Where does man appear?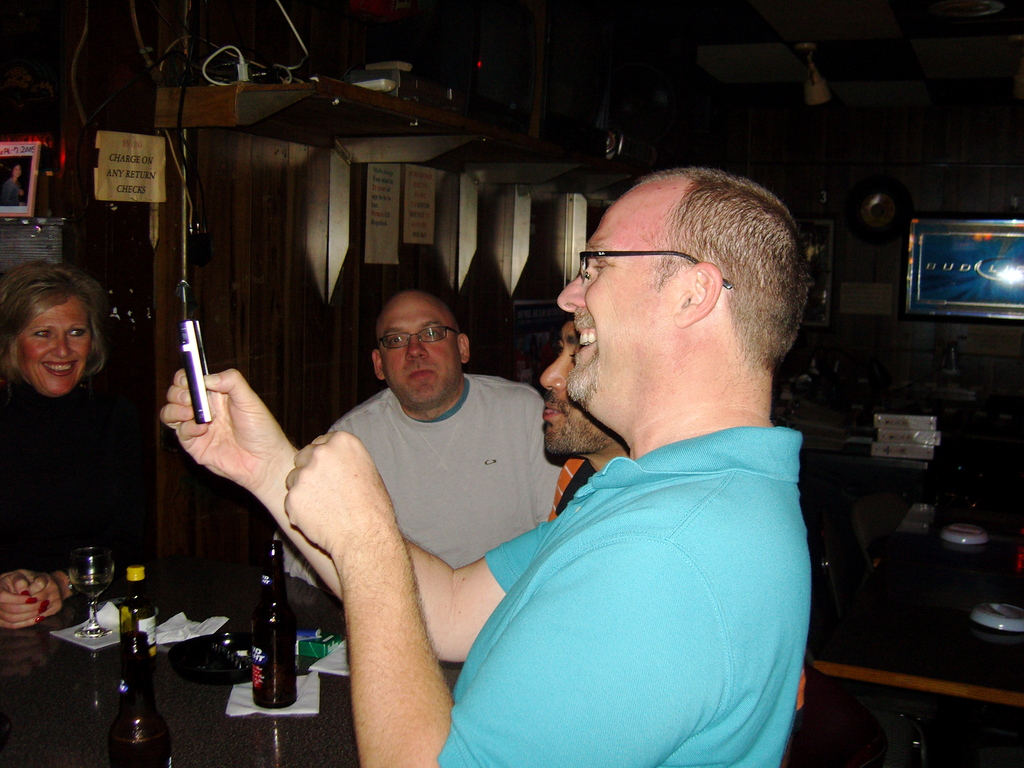
Appears at (left=157, top=164, right=815, bottom=767).
